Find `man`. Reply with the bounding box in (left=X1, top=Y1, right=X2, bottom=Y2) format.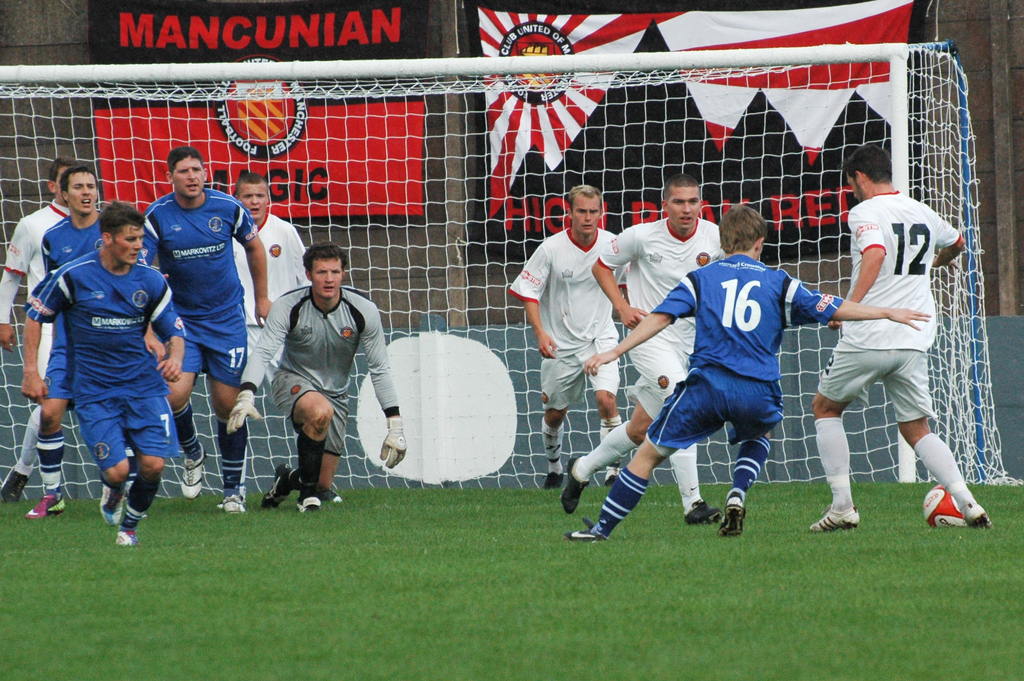
(left=136, top=147, right=273, bottom=517).
